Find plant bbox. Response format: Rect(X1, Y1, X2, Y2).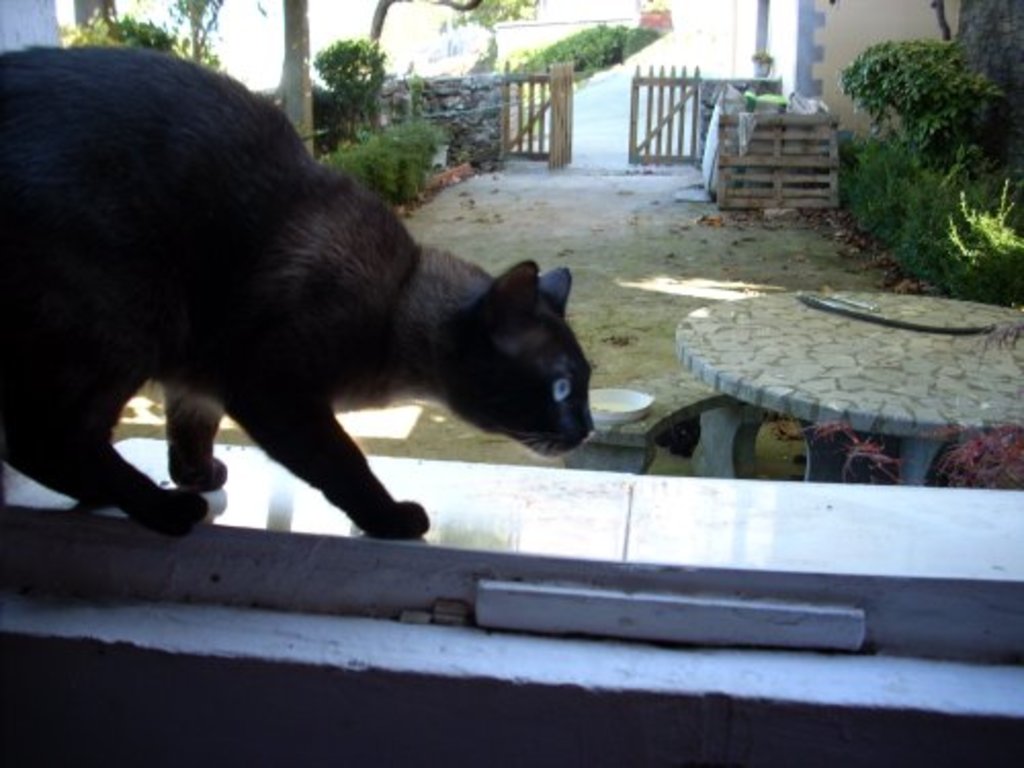
Rect(55, 18, 188, 51).
